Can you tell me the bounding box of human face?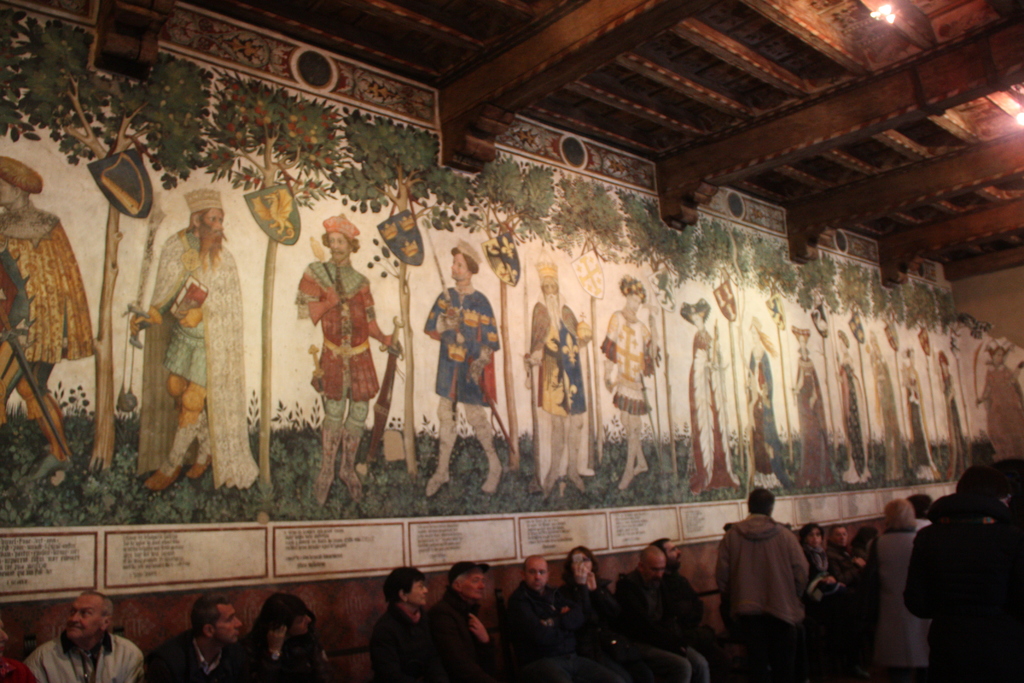
(x1=752, y1=325, x2=760, y2=344).
